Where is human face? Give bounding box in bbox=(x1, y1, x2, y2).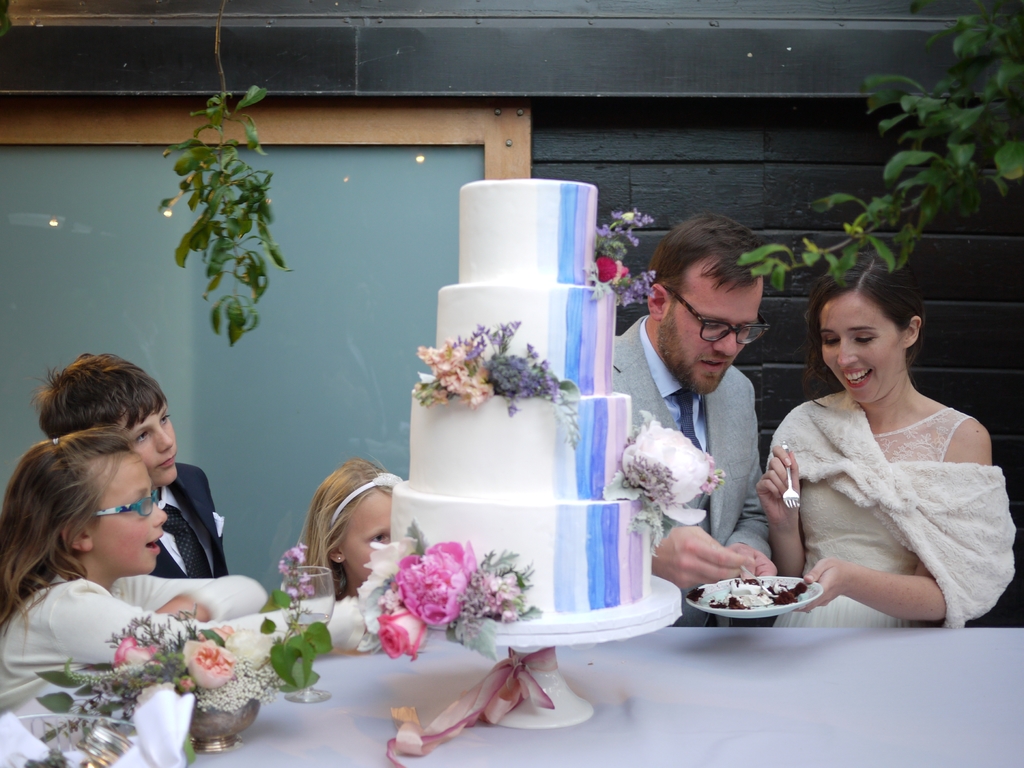
bbox=(112, 393, 179, 492).
